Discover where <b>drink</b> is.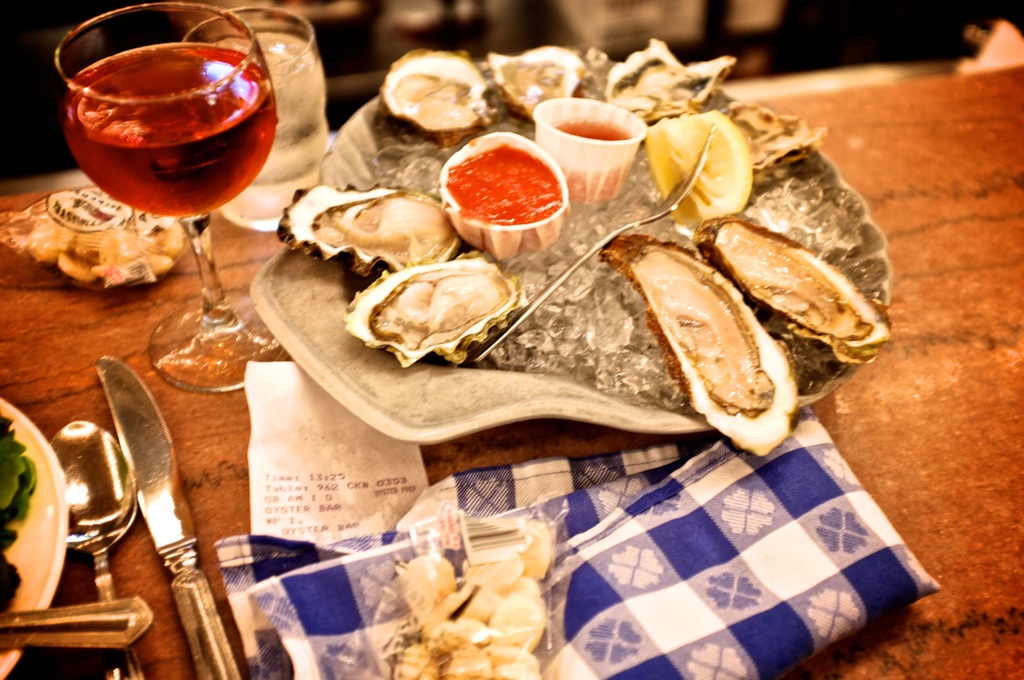
Discovered at [215, 40, 320, 215].
